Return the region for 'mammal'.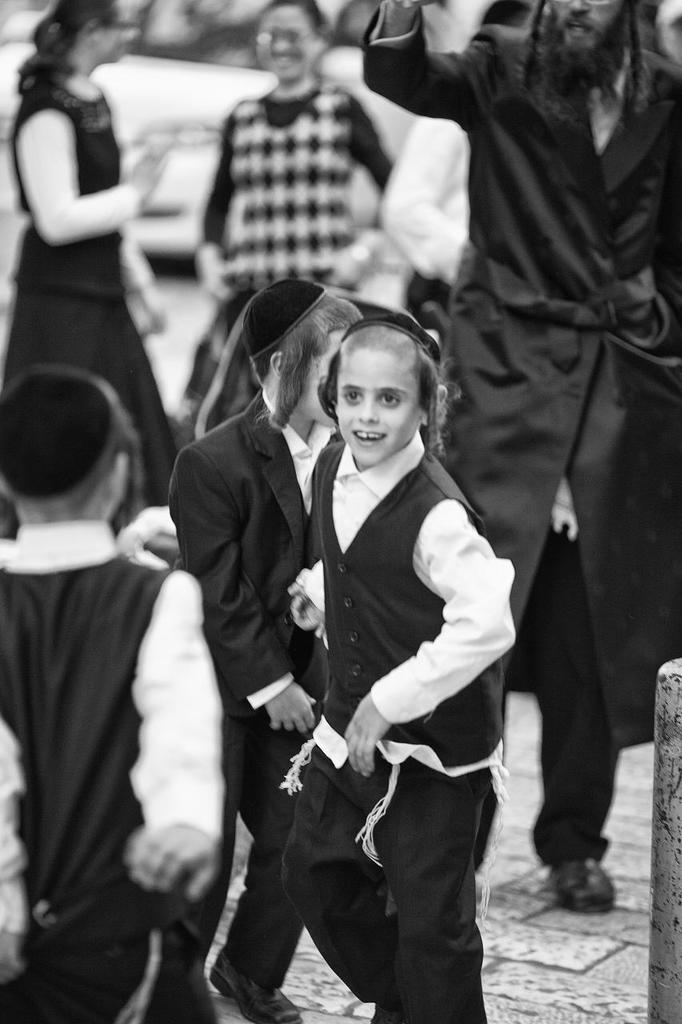
bbox=(359, 0, 681, 915).
